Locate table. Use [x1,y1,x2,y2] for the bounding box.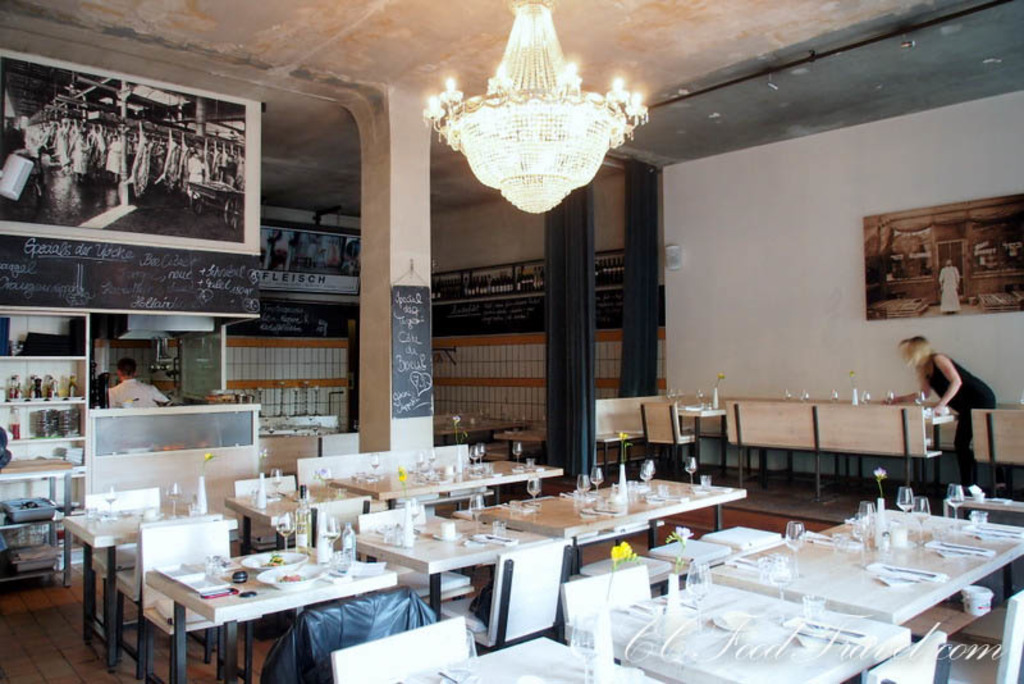
[438,418,490,442].
